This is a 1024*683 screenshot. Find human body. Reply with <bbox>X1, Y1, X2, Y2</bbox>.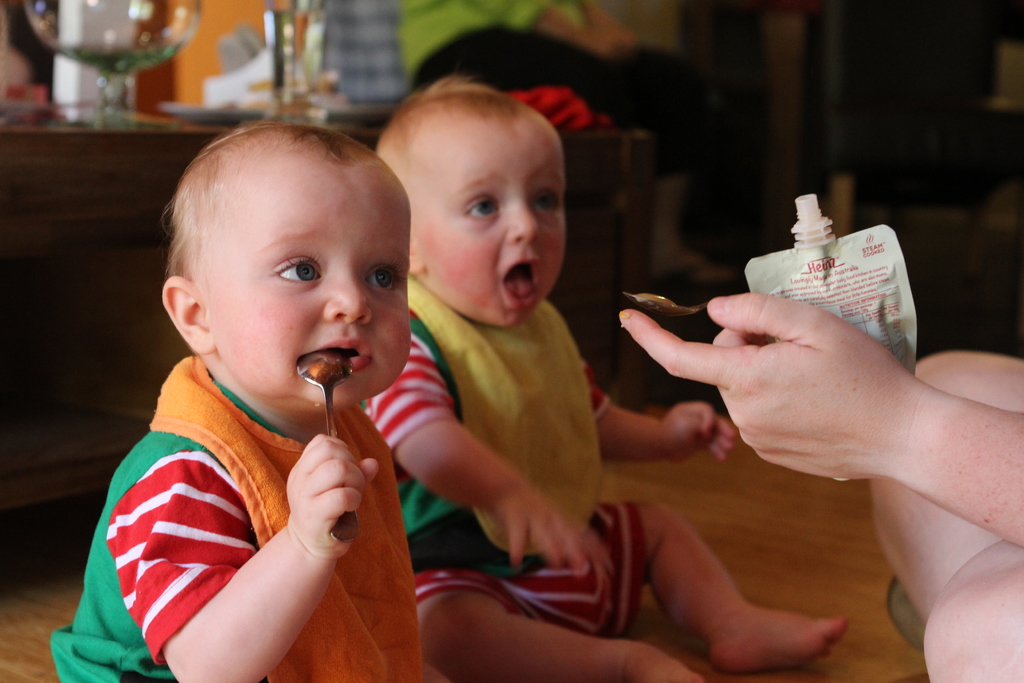
<bbox>364, 281, 854, 682</bbox>.
